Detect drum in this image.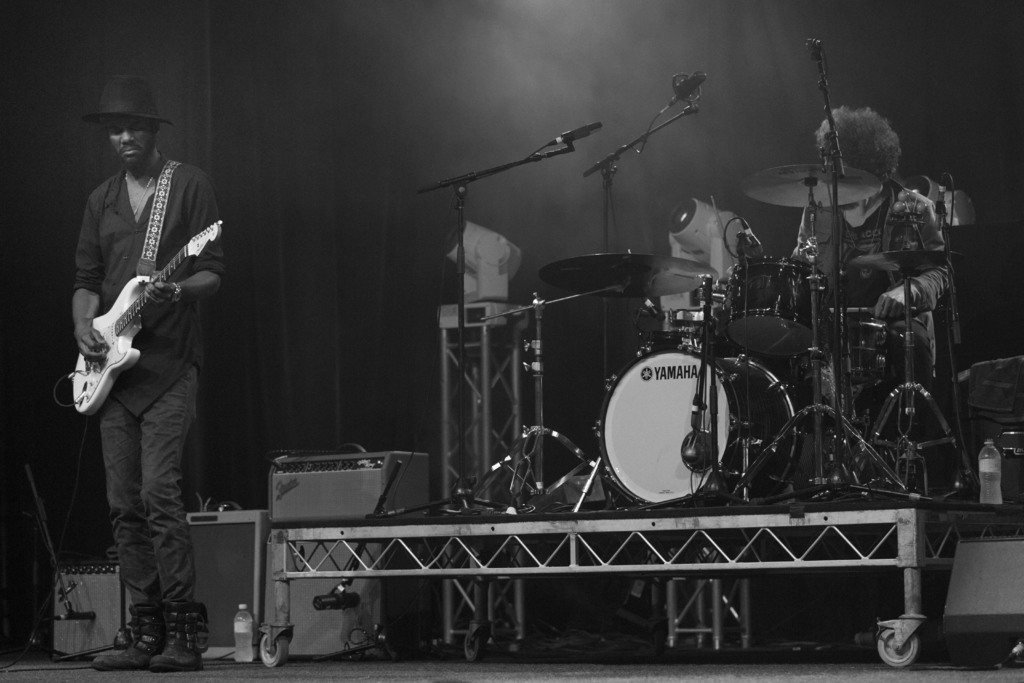
Detection: [827,309,890,388].
